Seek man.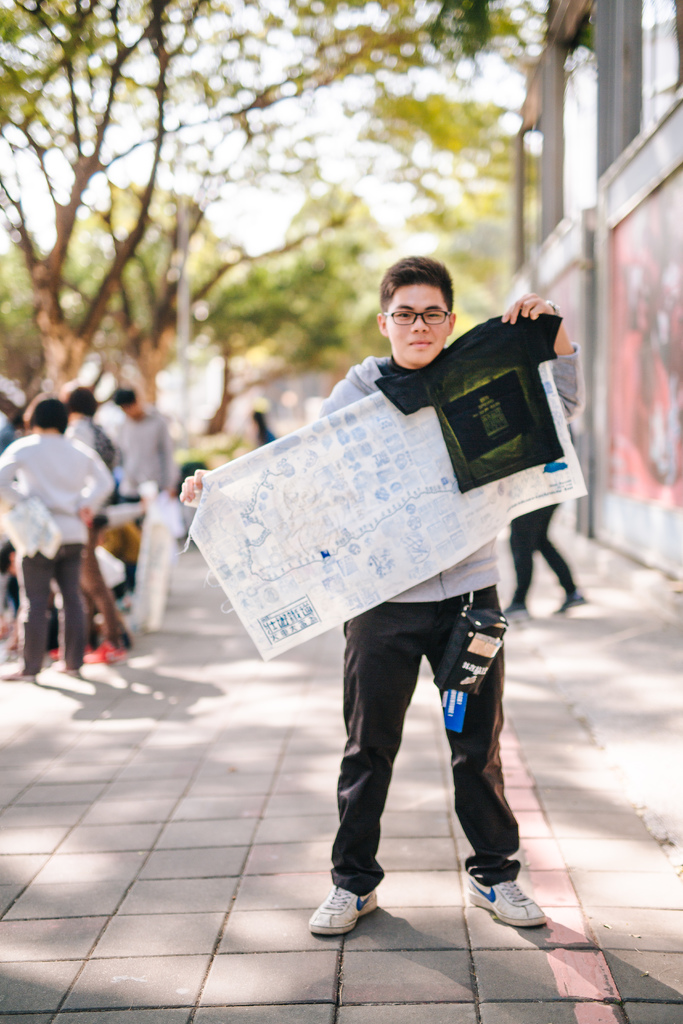
region(502, 470, 583, 626).
